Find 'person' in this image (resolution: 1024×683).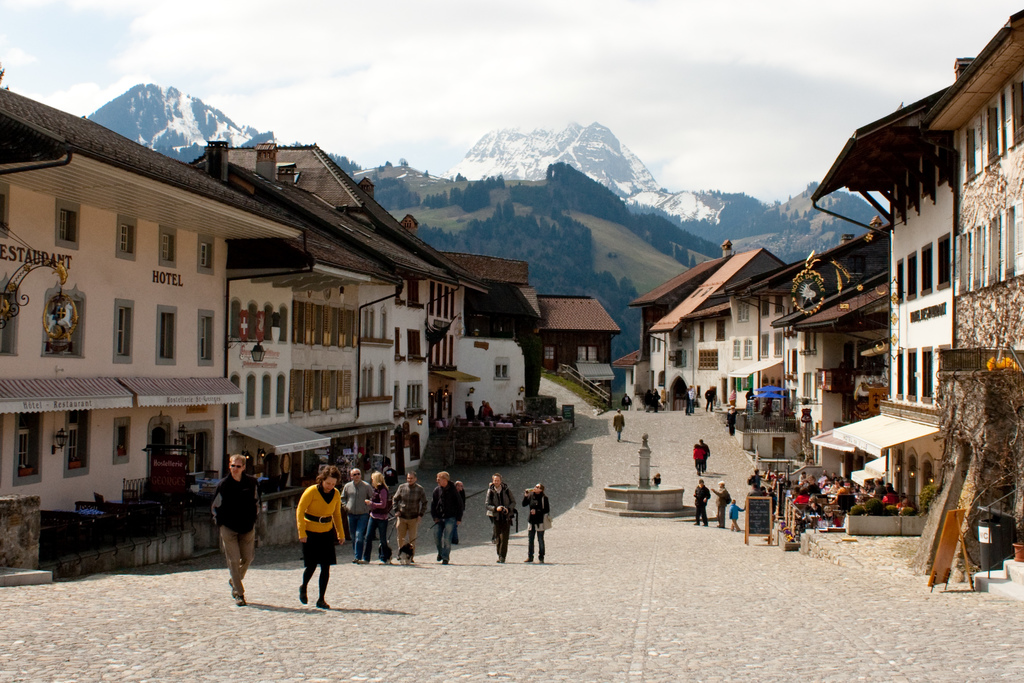
(694,478,708,524).
